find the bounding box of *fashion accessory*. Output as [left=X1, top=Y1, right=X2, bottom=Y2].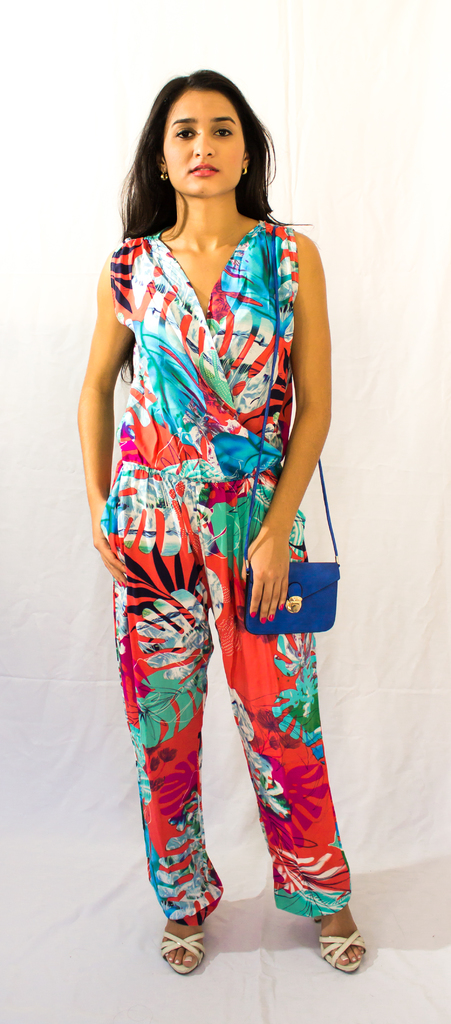
[left=159, top=162, right=168, bottom=178].
